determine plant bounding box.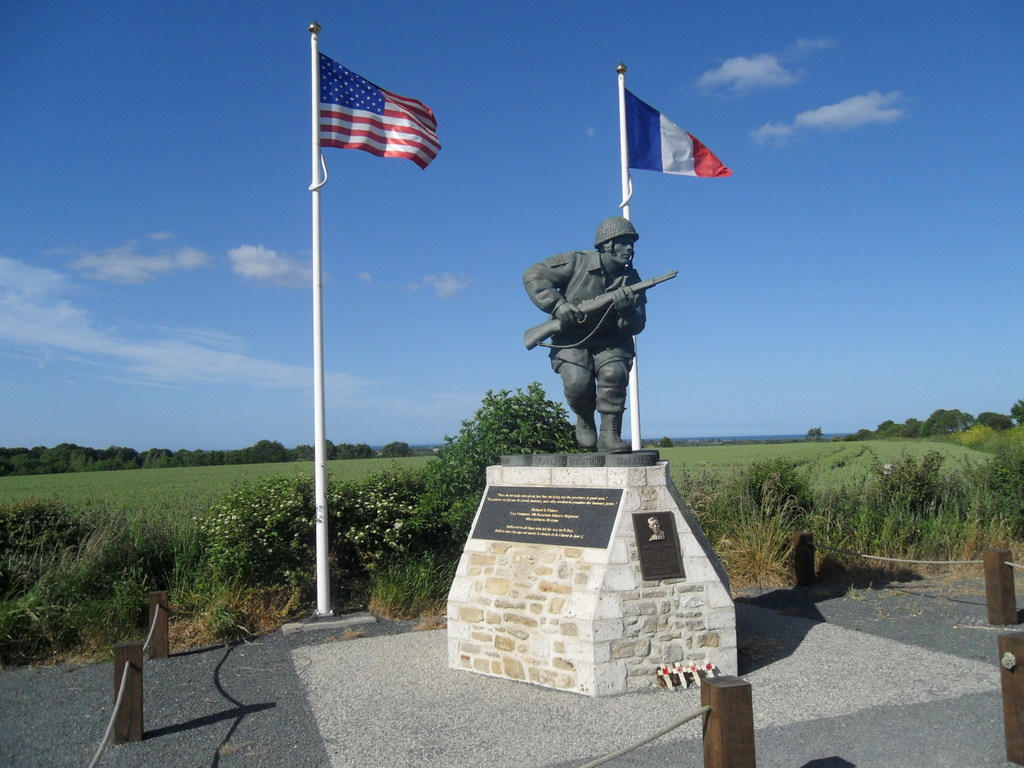
Determined: Rect(209, 604, 246, 635).
